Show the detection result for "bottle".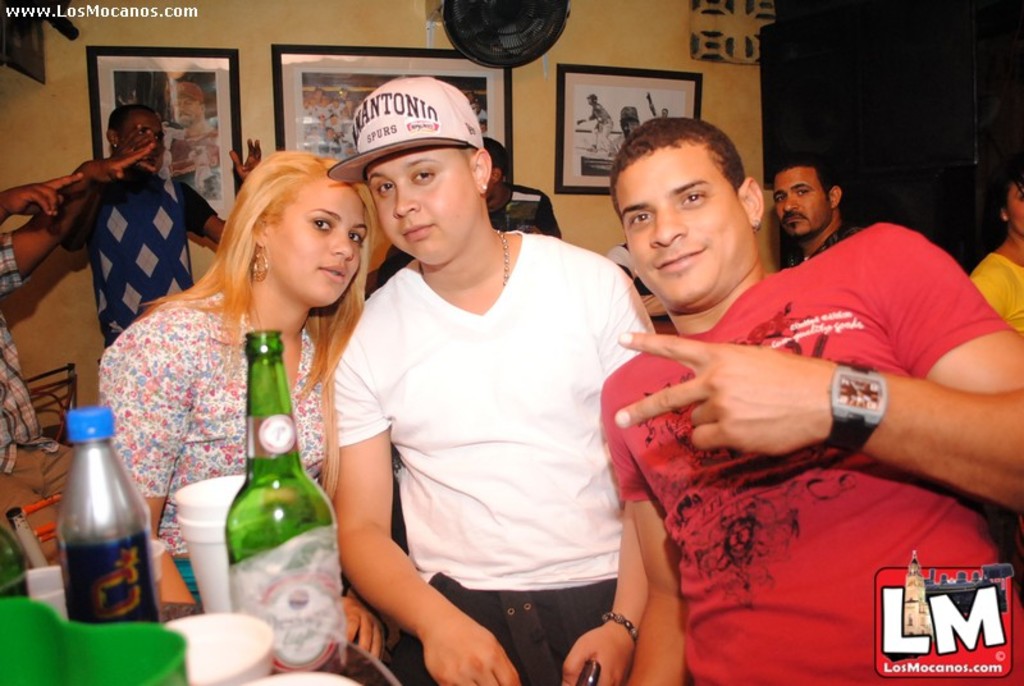
BBox(223, 326, 352, 677).
